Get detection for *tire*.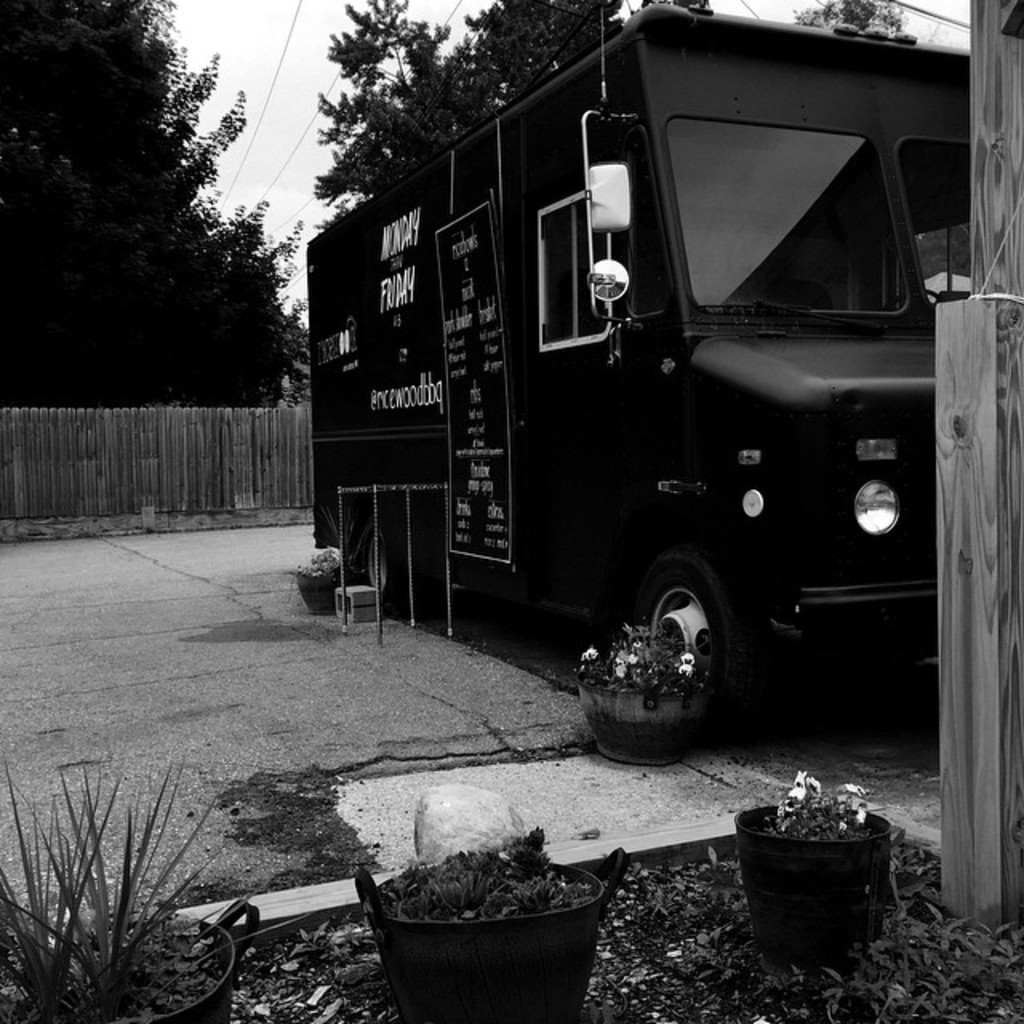
Detection: 589 530 779 766.
